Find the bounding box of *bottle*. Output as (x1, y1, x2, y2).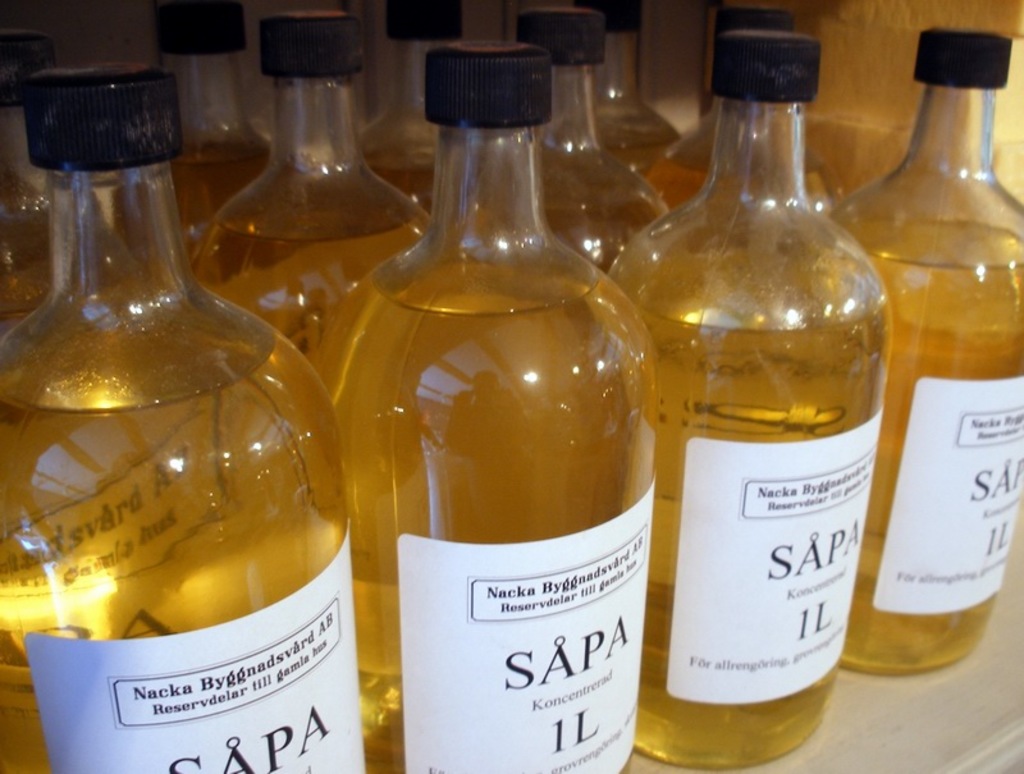
(187, 14, 434, 366).
